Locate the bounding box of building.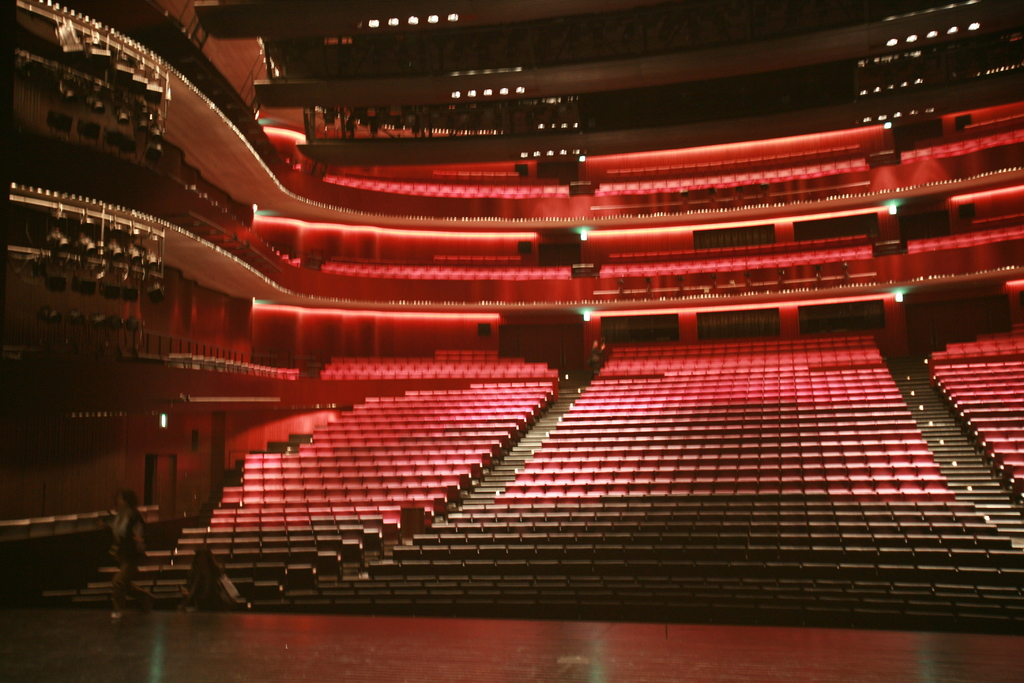
Bounding box: [0, 0, 1023, 682].
